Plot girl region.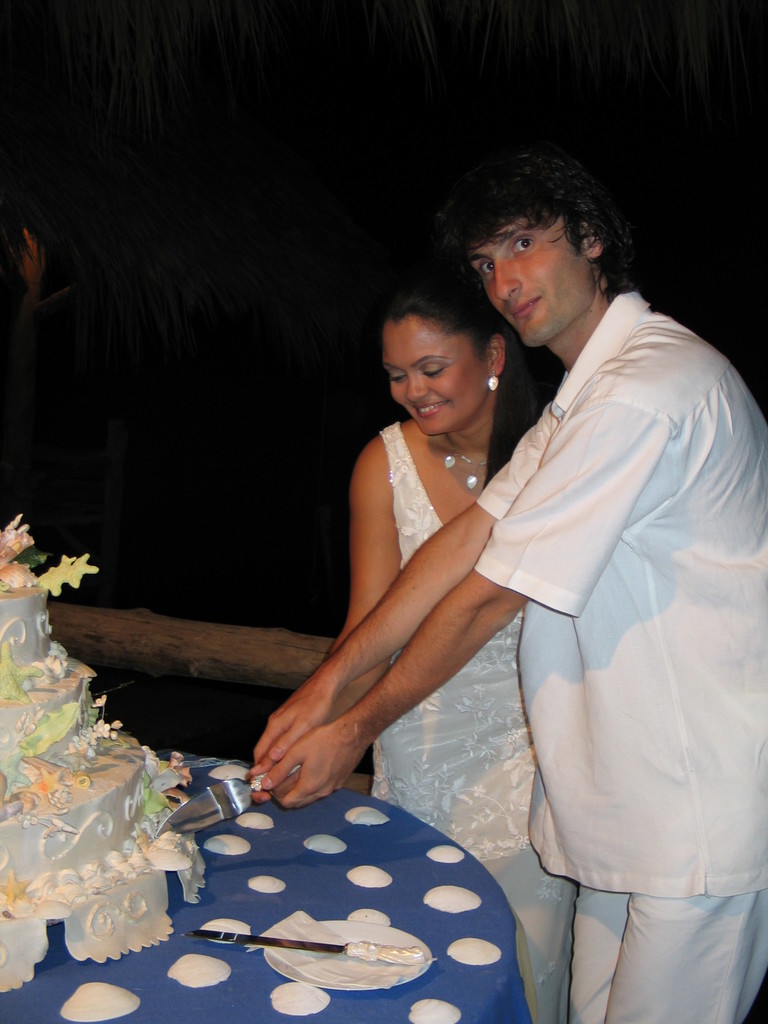
Plotted at bbox=(250, 278, 572, 1023).
